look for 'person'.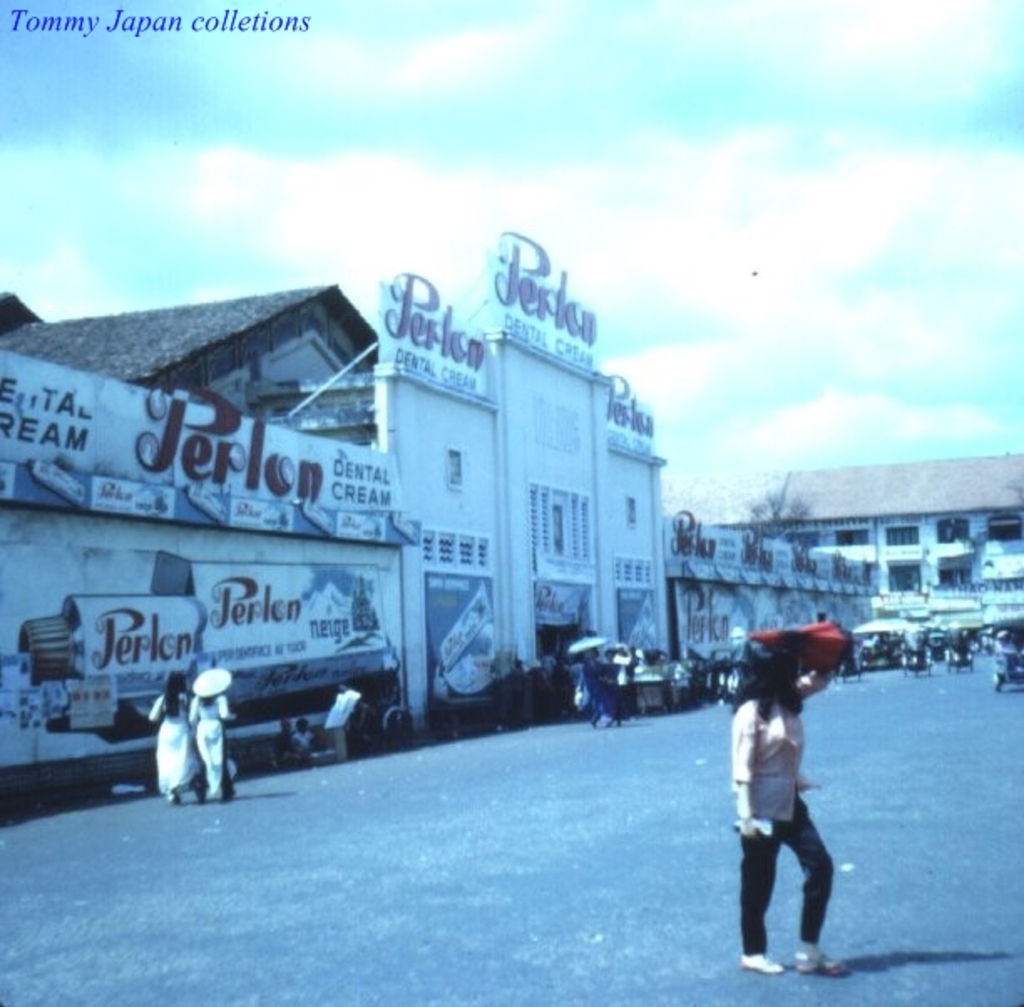
Found: BBox(289, 716, 328, 759).
